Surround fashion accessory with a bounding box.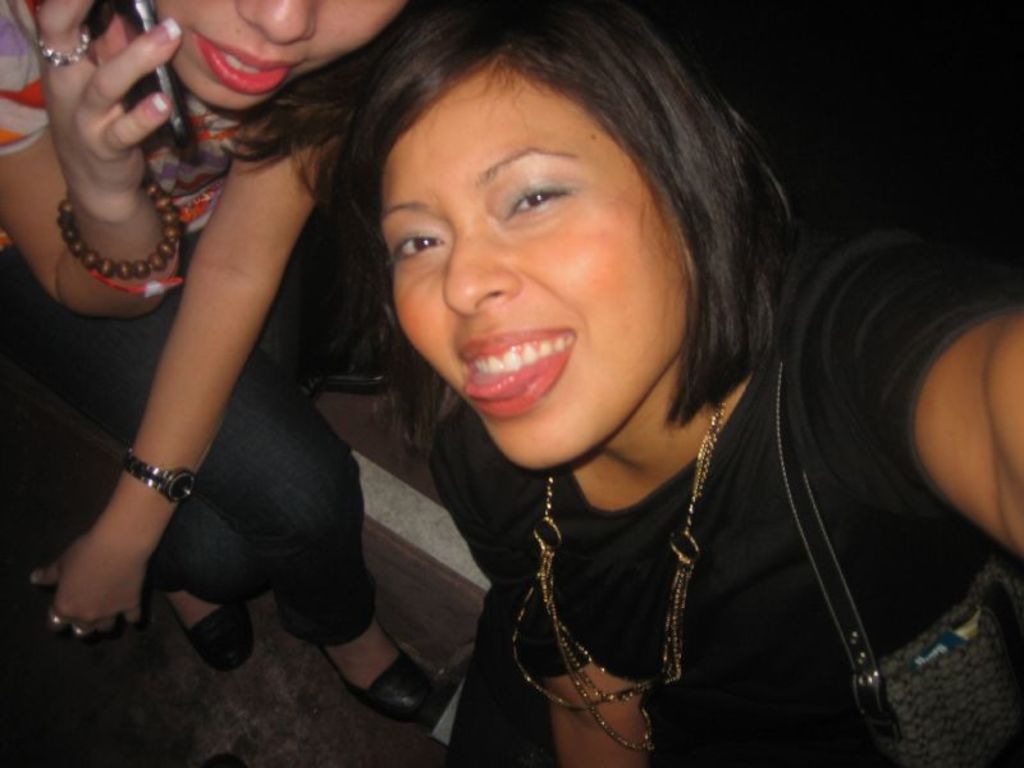
l=51, t=186, r=187, b=282.
